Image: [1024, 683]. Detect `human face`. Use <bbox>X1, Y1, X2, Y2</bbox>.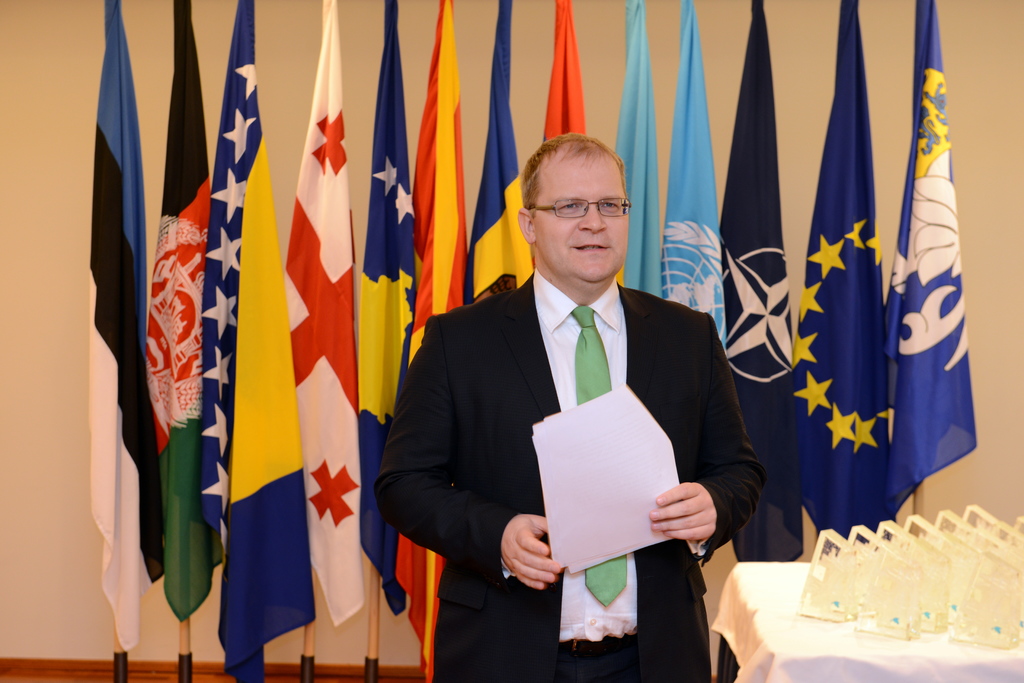
<bbox>533, 138, 625, 280</bbox>.
